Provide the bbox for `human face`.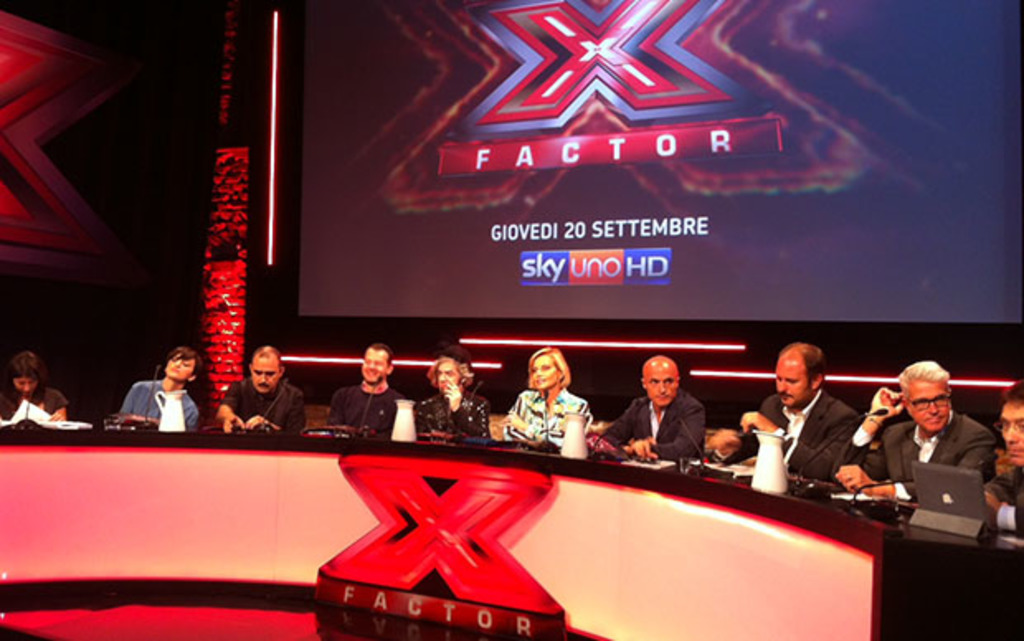
<region>999, 405, 1022, 468</region>.
